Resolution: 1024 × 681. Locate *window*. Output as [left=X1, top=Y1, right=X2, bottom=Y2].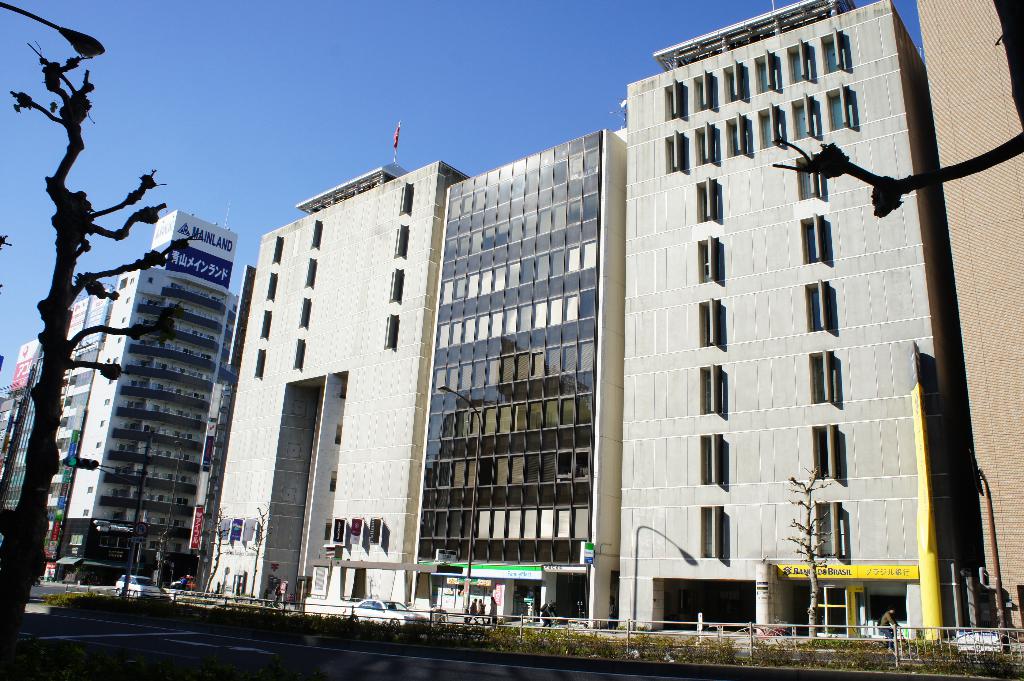
[left=260, top=310, right=270, bottom=340].
